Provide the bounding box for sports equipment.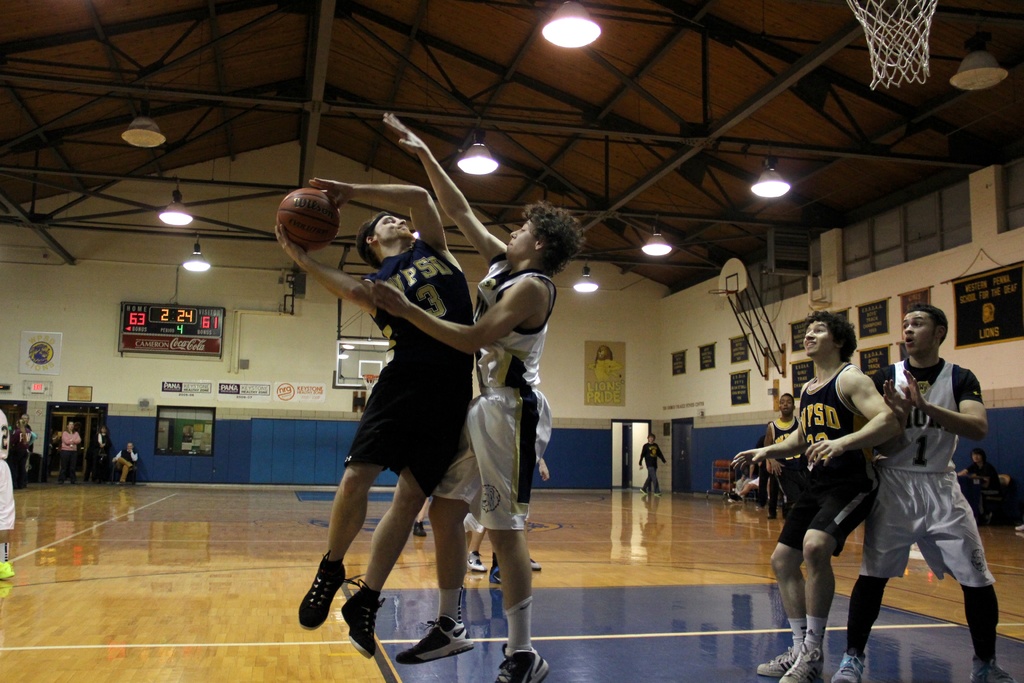
bbox=[466, 554, 488, 572].
